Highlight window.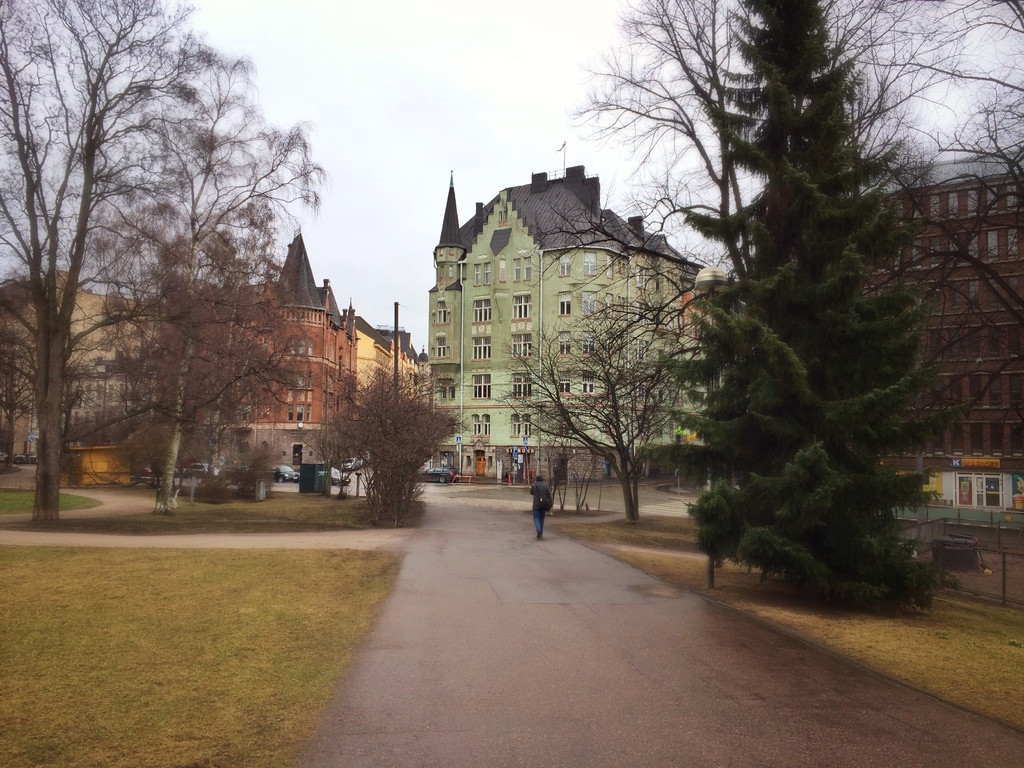
Highlighted region: 442 382 444 397.
